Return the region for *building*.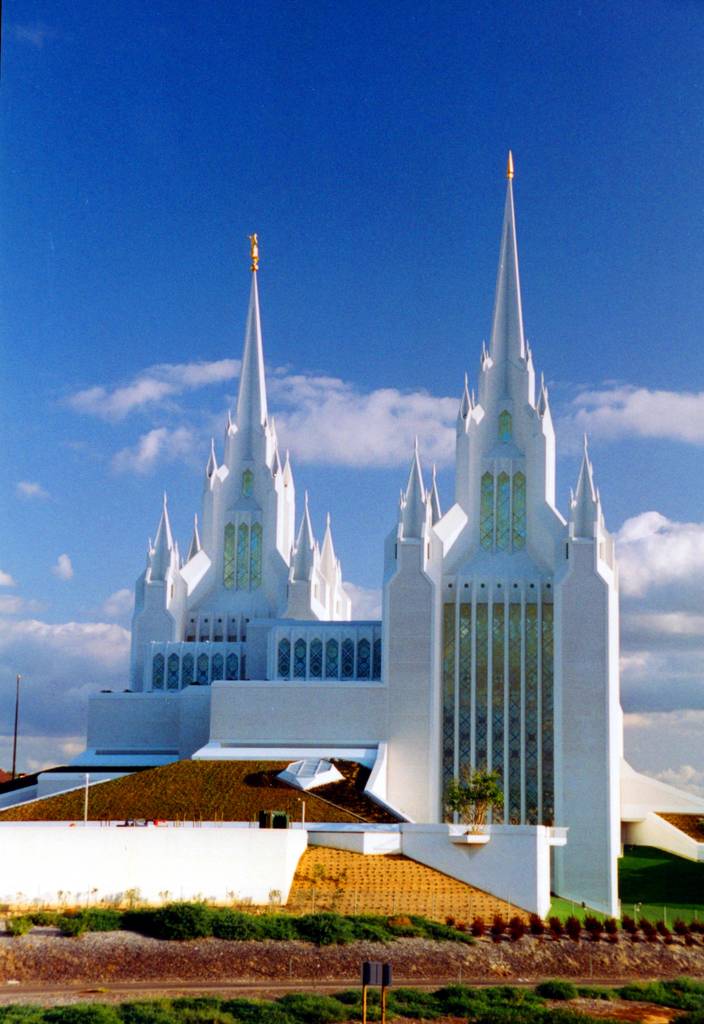
bbox(0, 154, 618, 910).
